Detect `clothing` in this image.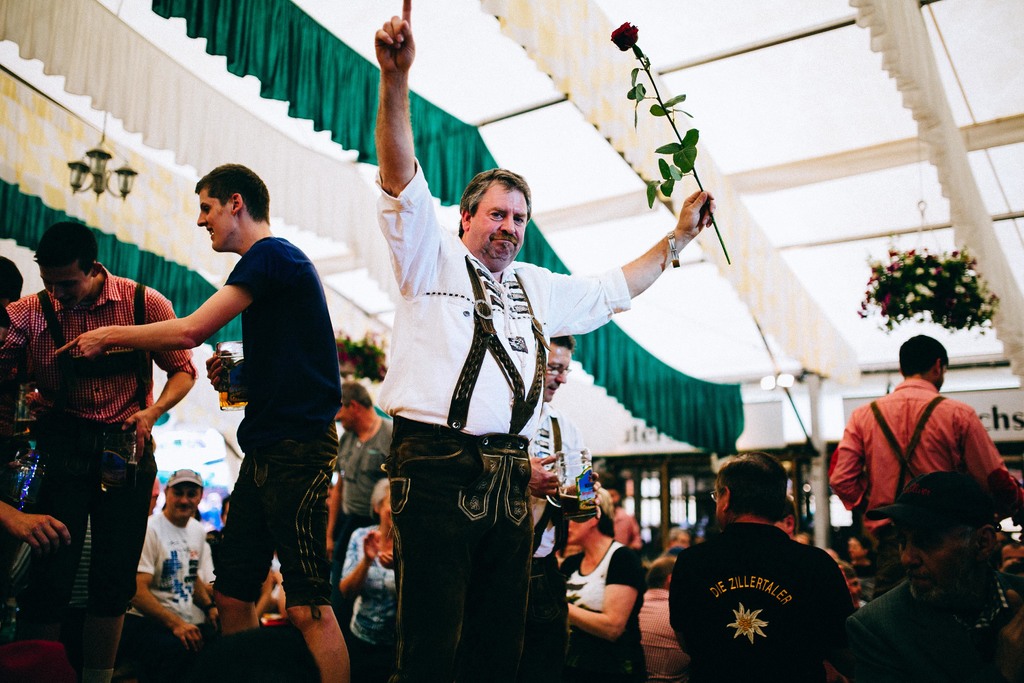
Detection: BBox(836, 578, 1019, 682).
